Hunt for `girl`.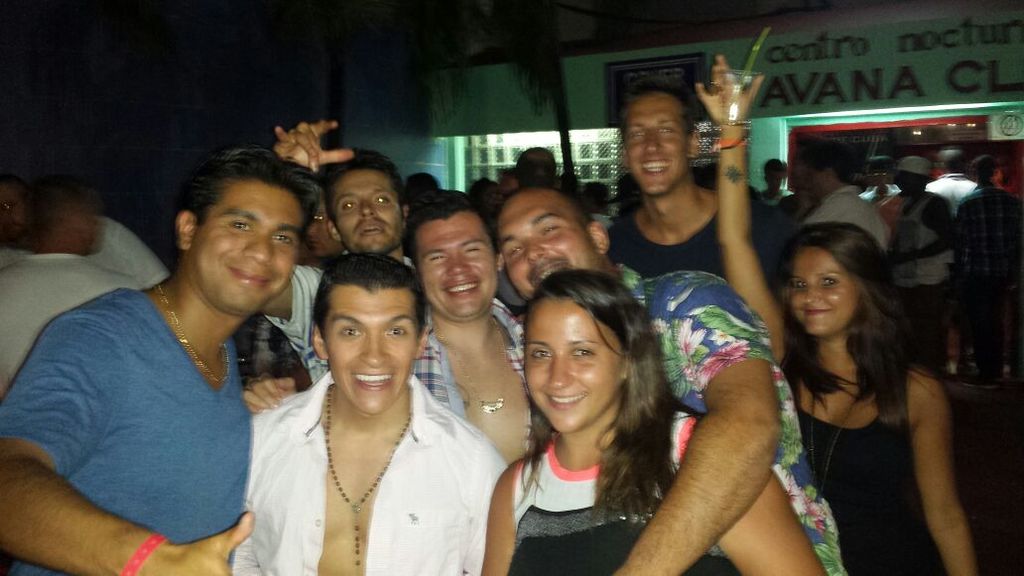
Hunted down at box(479, 270, 820, 575).
